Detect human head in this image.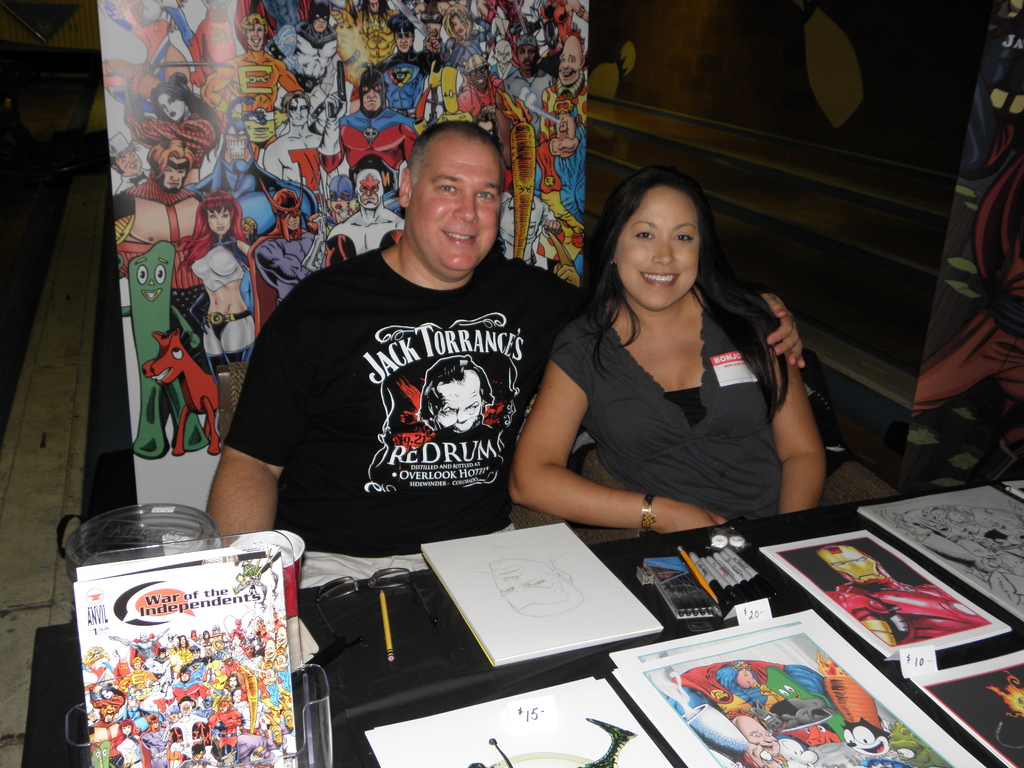
Detection: <box>205,193,231,234</box>.
